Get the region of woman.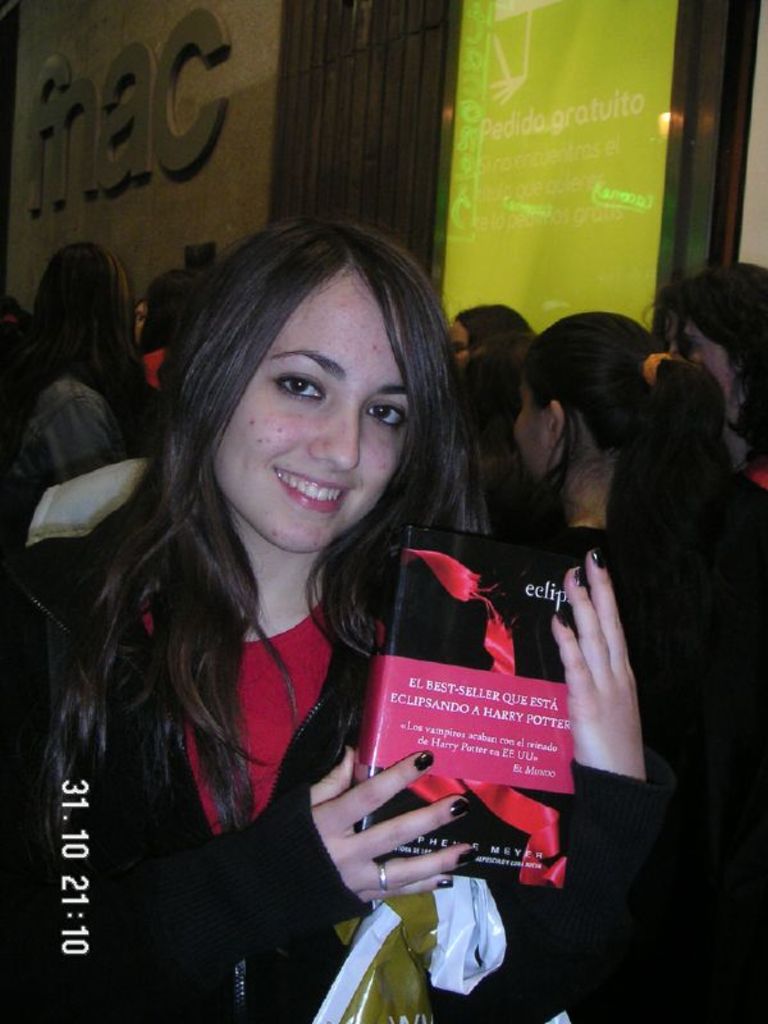
<box>20,243,142,507</box>.
